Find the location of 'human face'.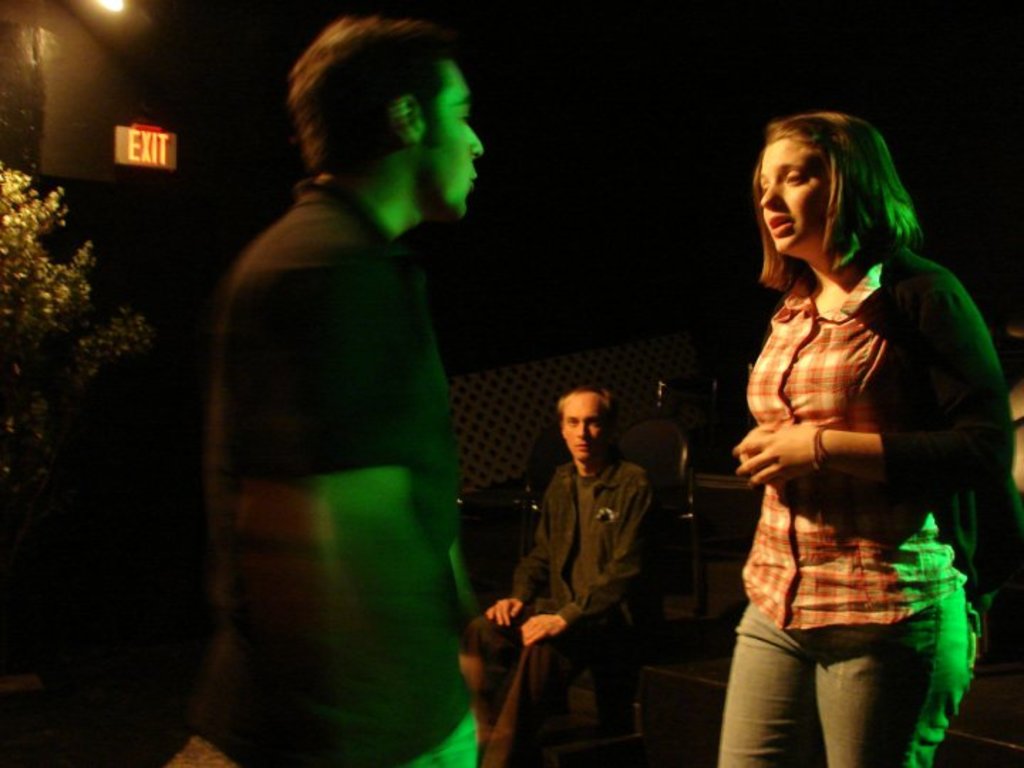
Location: [418, 57, 485, 223].
